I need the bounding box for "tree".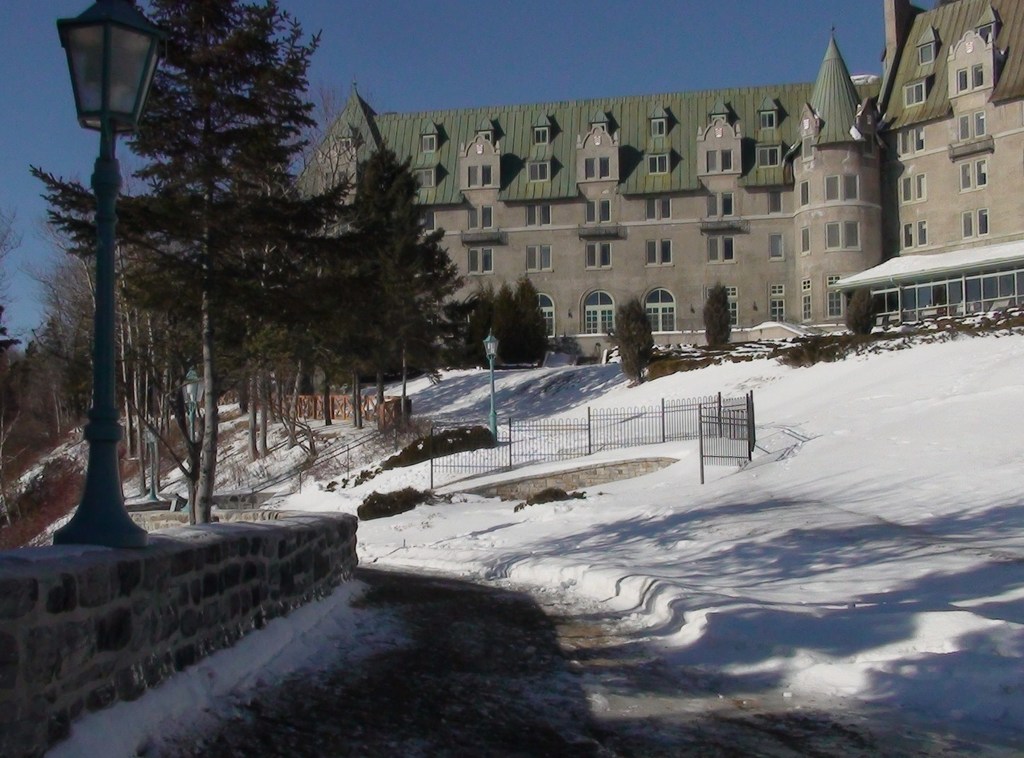
Here it is: [left=702, top=279, right=731, bottom=347].
